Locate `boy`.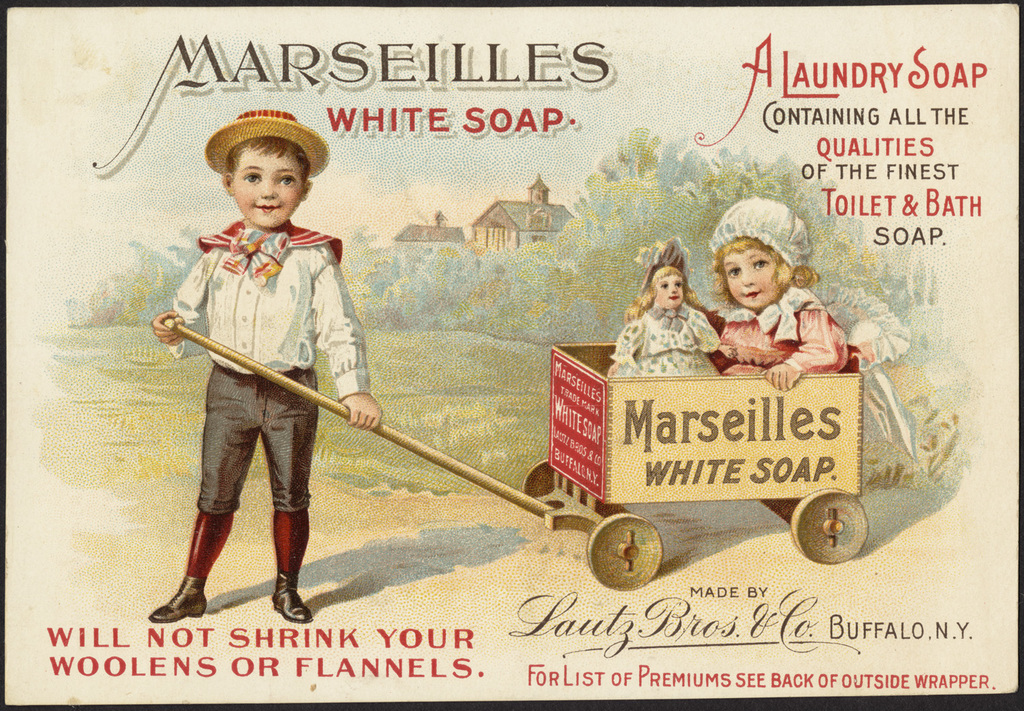
Bounding box: box=[143, 118, 382, 620].
